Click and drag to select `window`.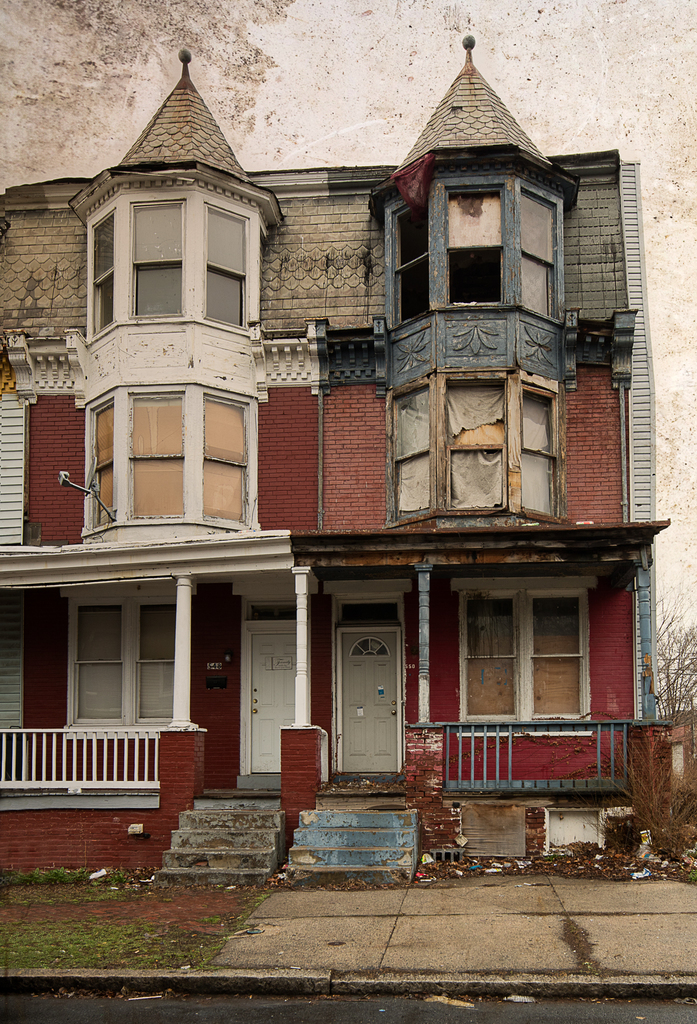
Selection: 398/204/425/323.
